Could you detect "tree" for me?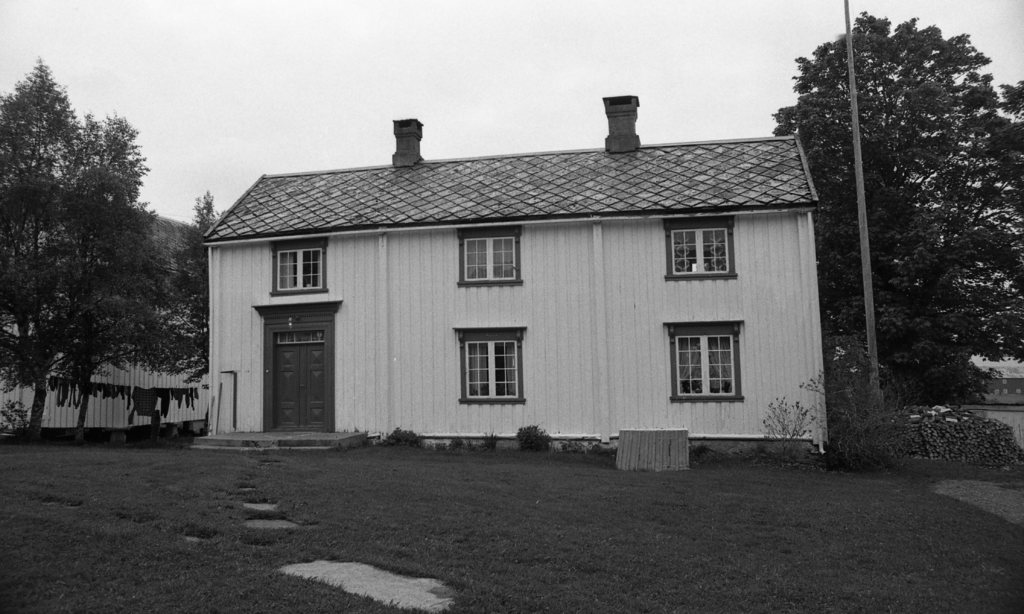
Detection result: crop(771, 8, 1023, 414).
